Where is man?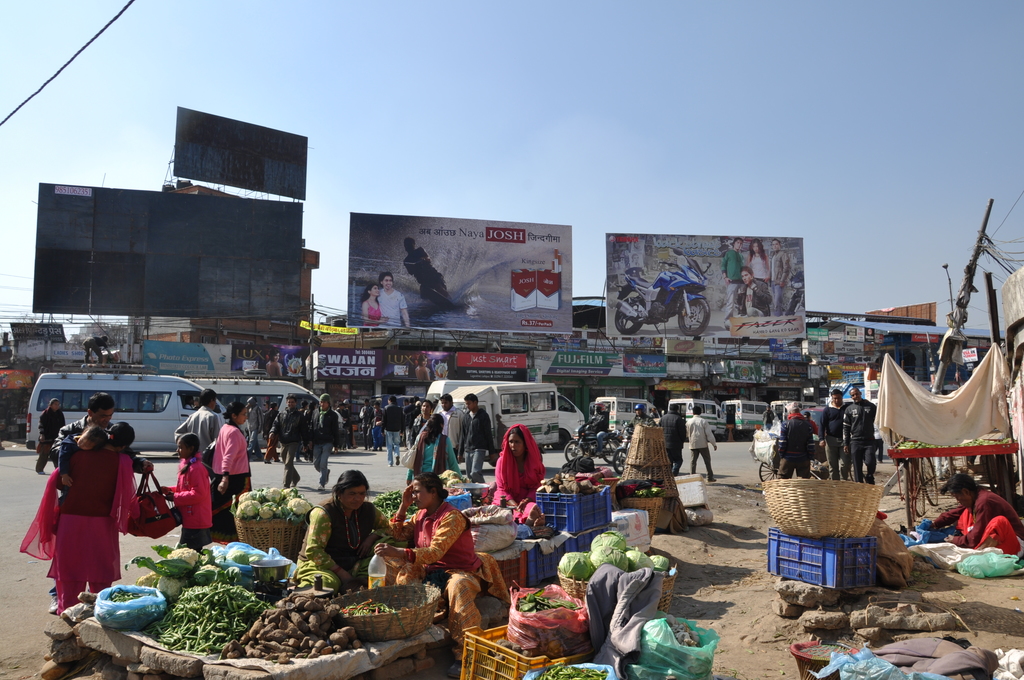
x1=406, y1=397, x2=436, y2=447.
